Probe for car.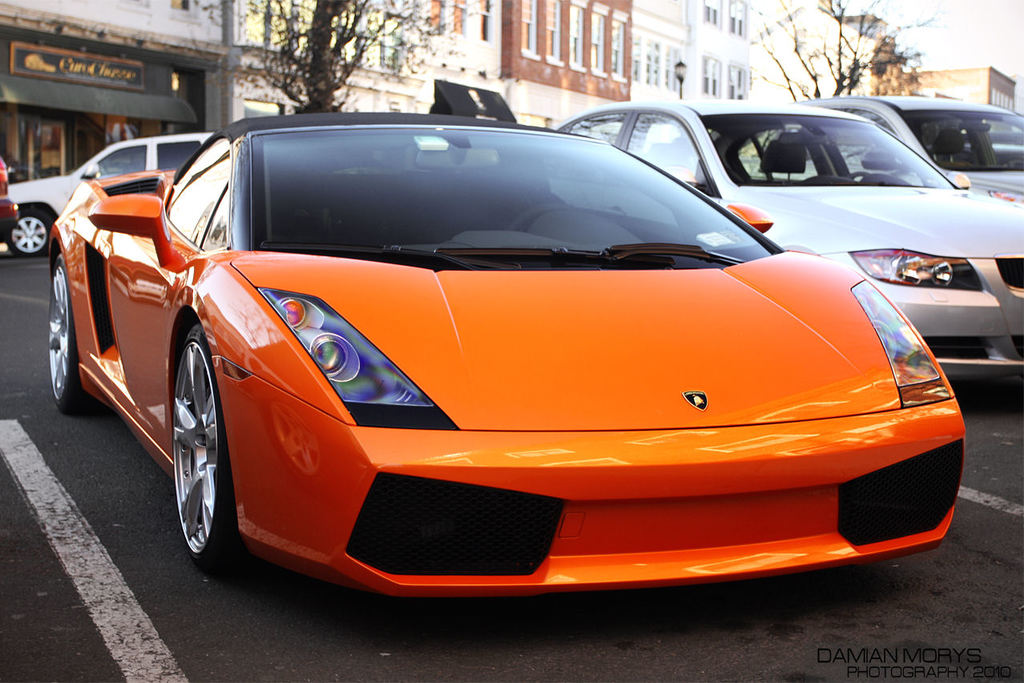
Probe result: left=824, top=92, right=1023, bottom=203.
